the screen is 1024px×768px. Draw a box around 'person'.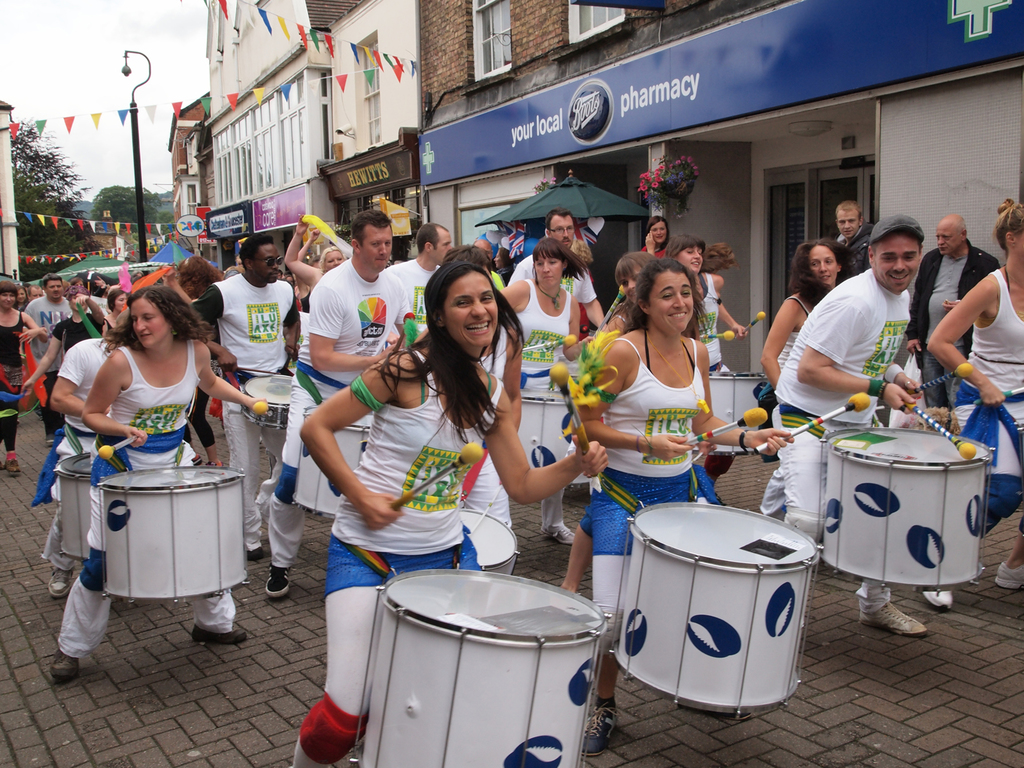
<box>300,260,609,767</box>.
